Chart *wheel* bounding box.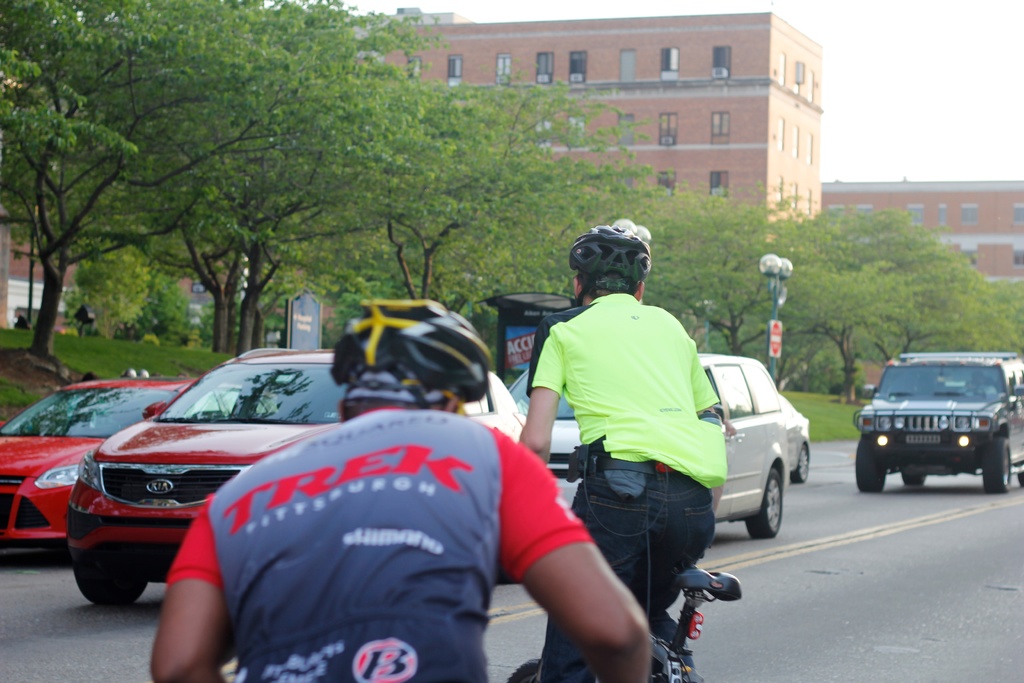
Charted: 509:656:539:682.
